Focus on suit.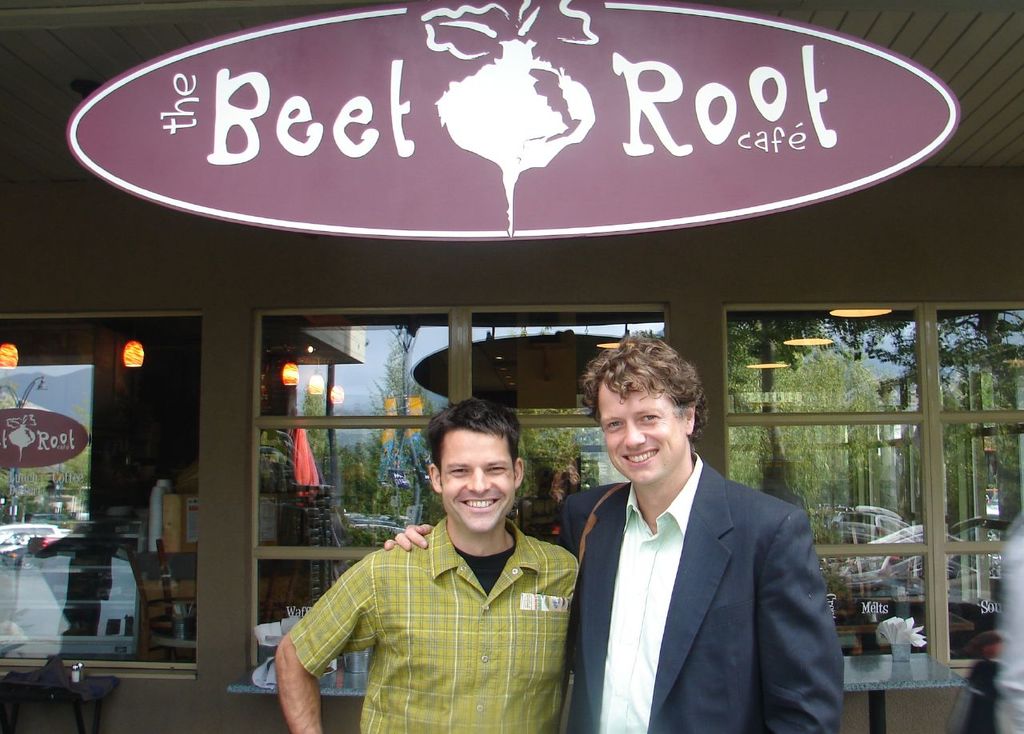
Focused at [559,403,847,728].
